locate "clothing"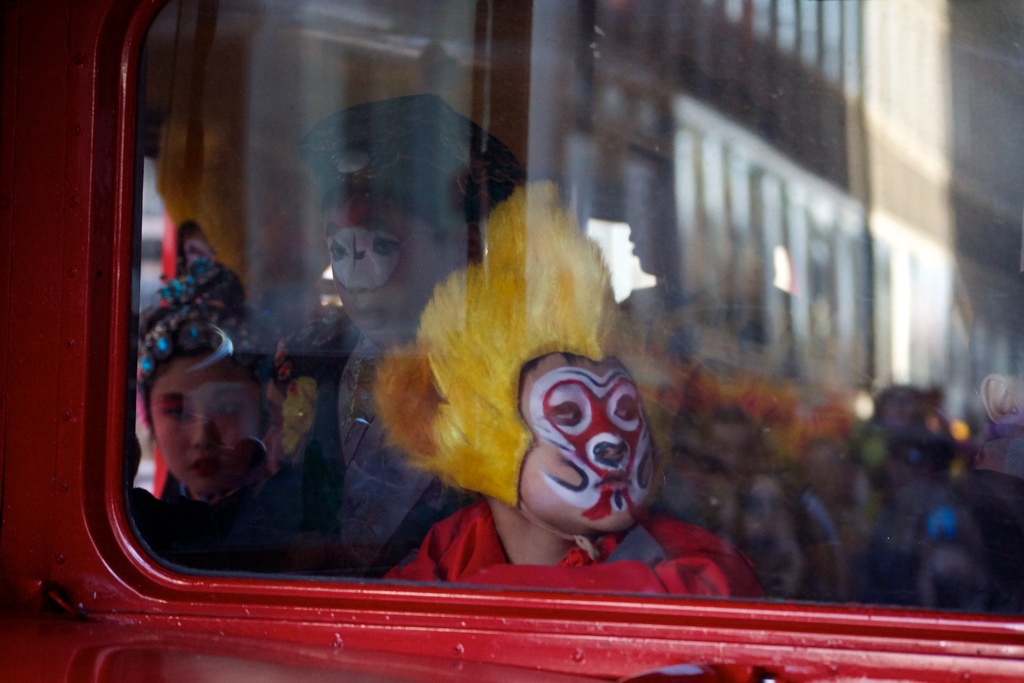
381, 497, 765, 598
